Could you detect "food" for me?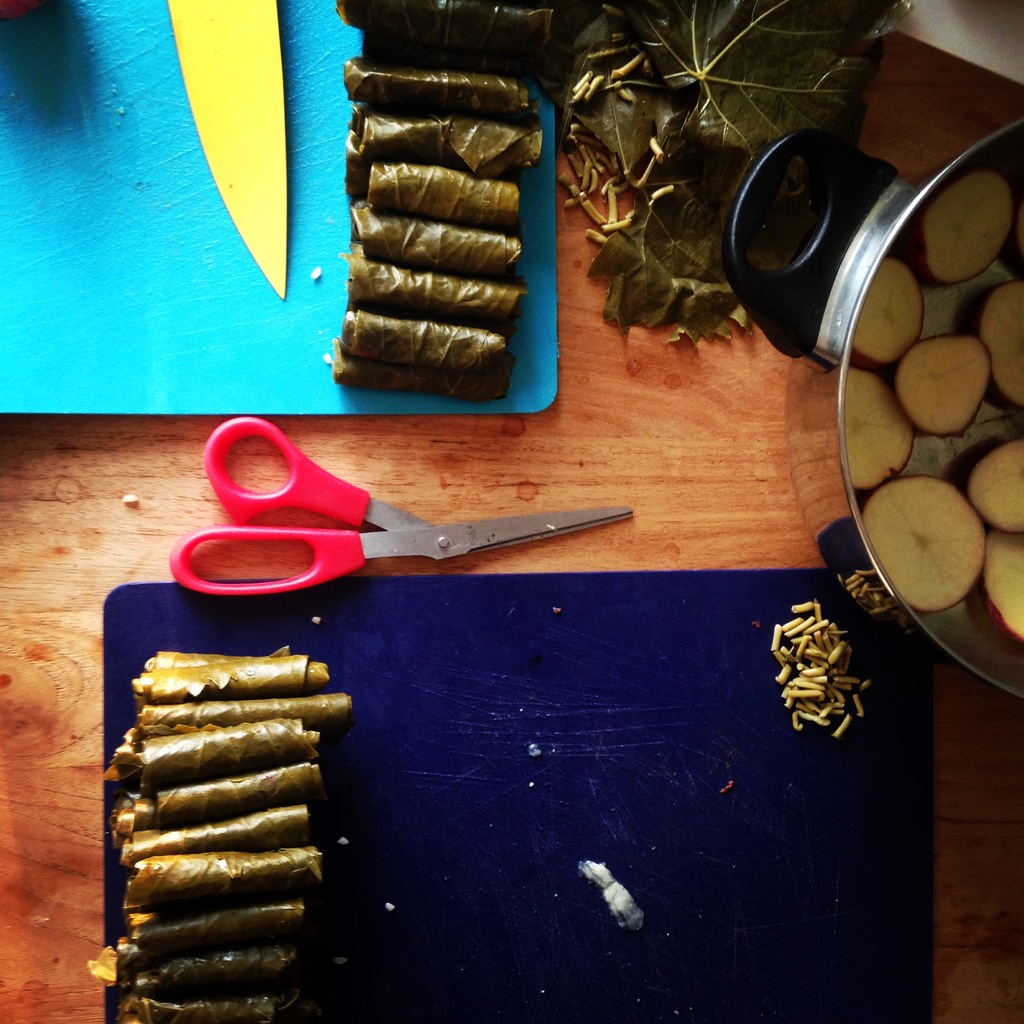
Detection result: x1=127 y1=998 x2=278 y2=1023.
